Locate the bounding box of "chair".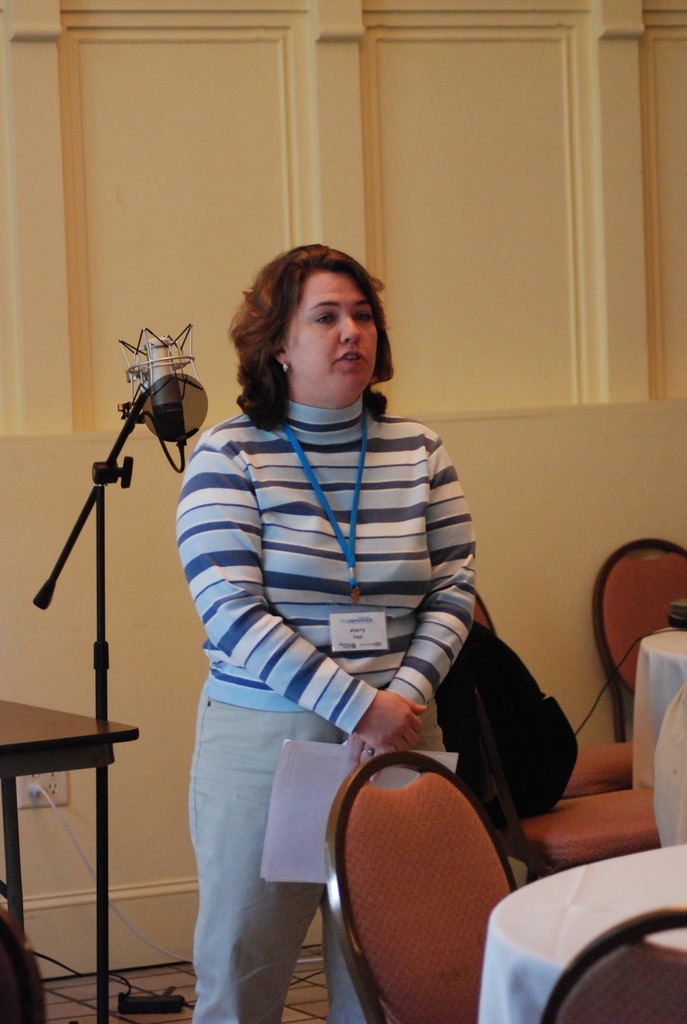
Bounding box: BBox(529, 902, 686, 1023).
